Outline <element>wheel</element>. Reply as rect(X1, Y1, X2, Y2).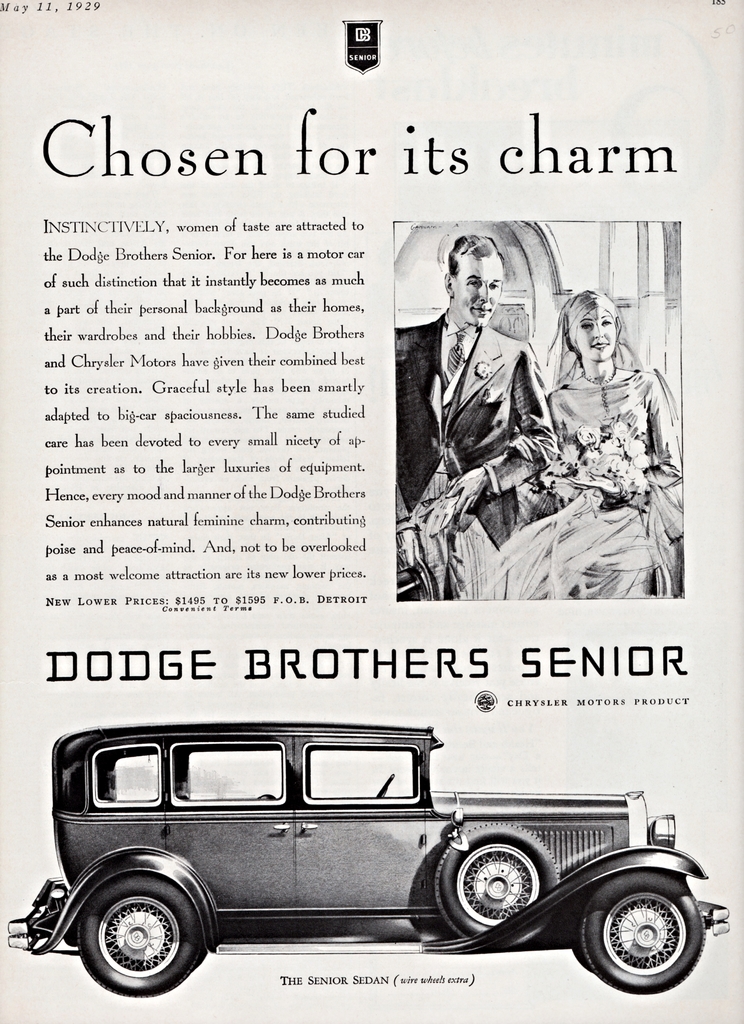
rect(436, 822, 564, 938).
